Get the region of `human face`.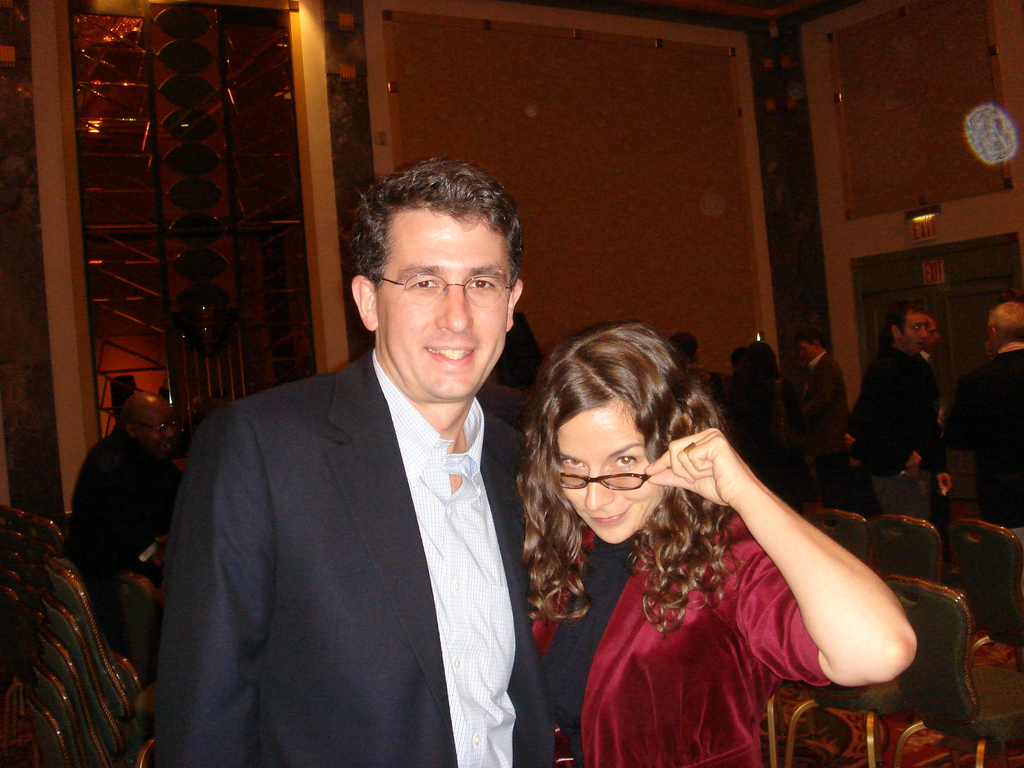
select_region(904, 310, 928, 355).
